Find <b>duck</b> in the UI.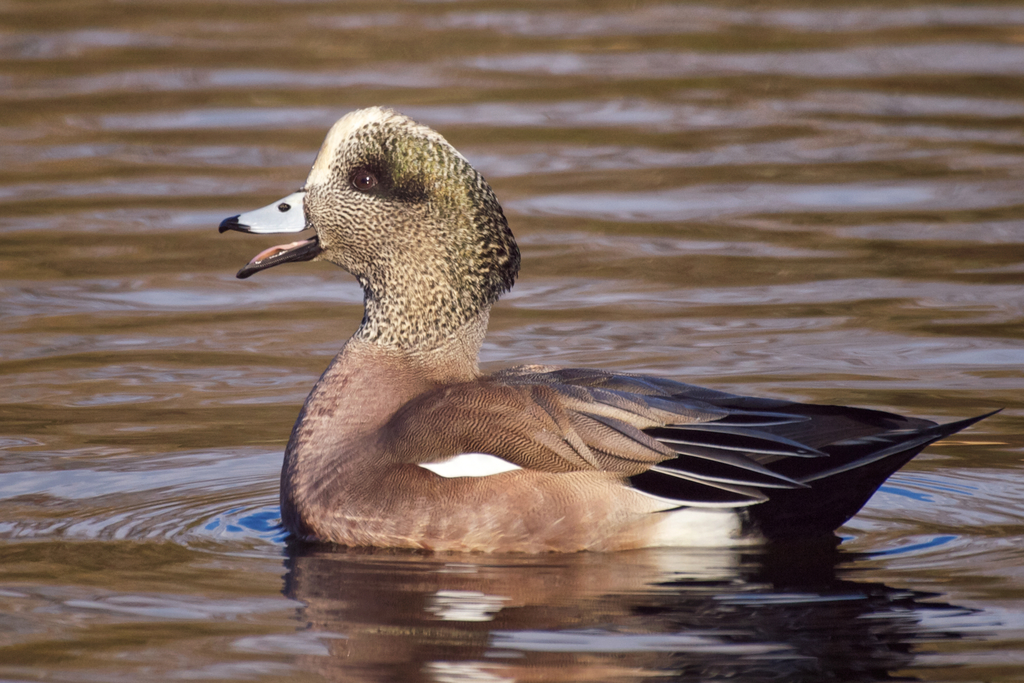
UI element at crop(215, 101, 1009, 557).
